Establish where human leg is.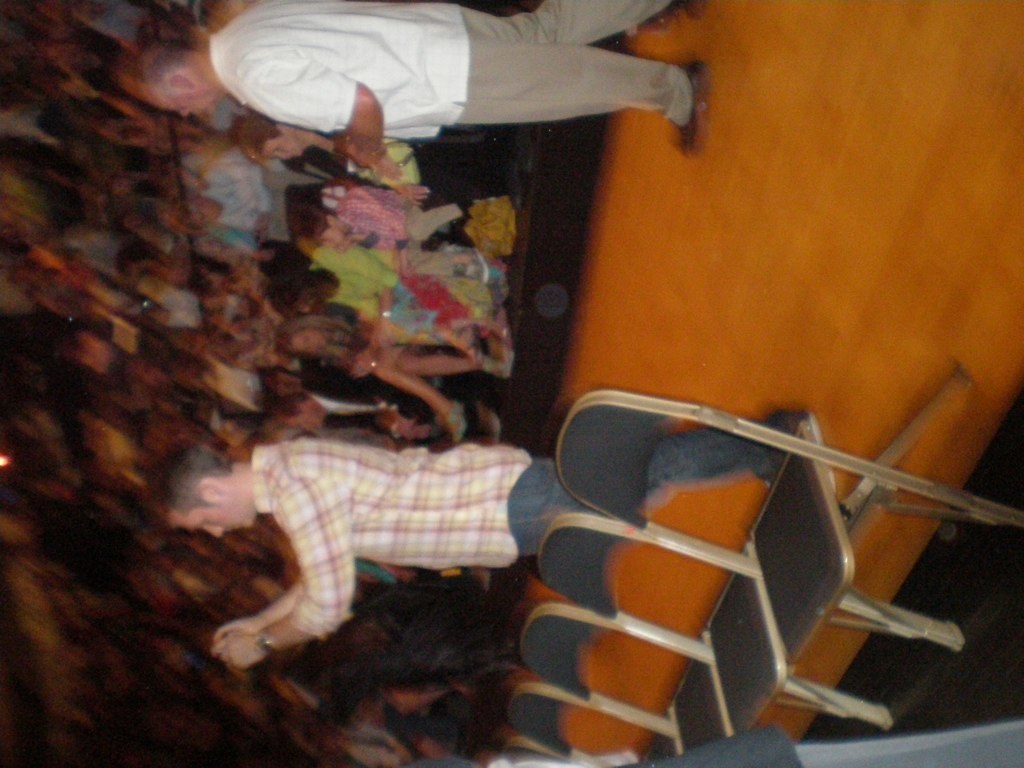
Established at bbox=[451, 50, 692, 150].
